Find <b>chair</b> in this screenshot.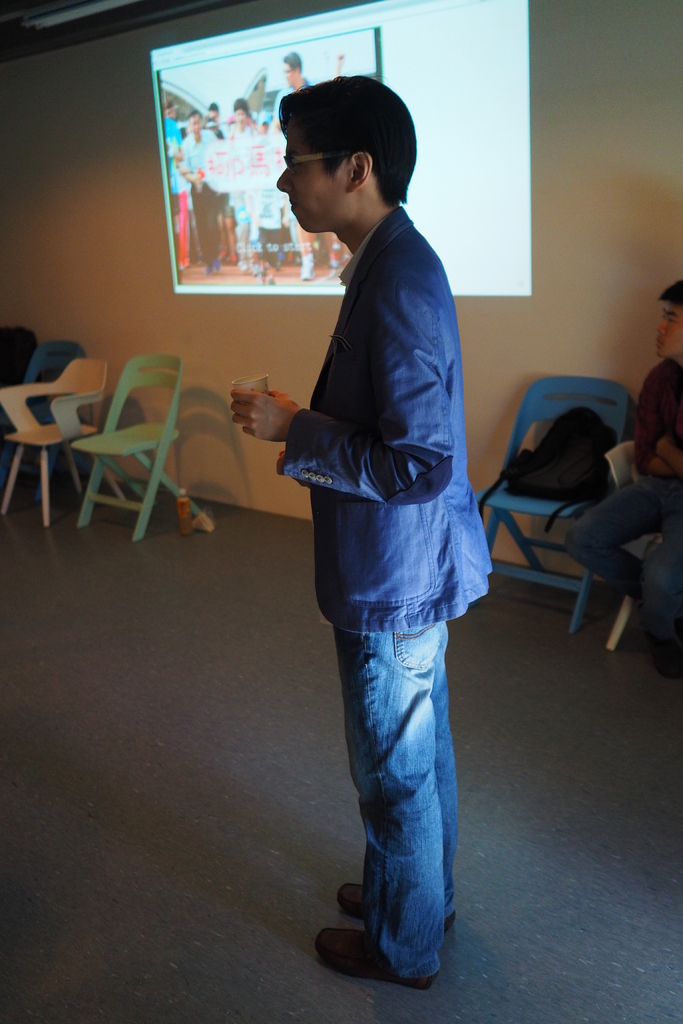
The bounding box for <b>chair</b> is (x1=471, y1=371, x2=630, y2=633).
